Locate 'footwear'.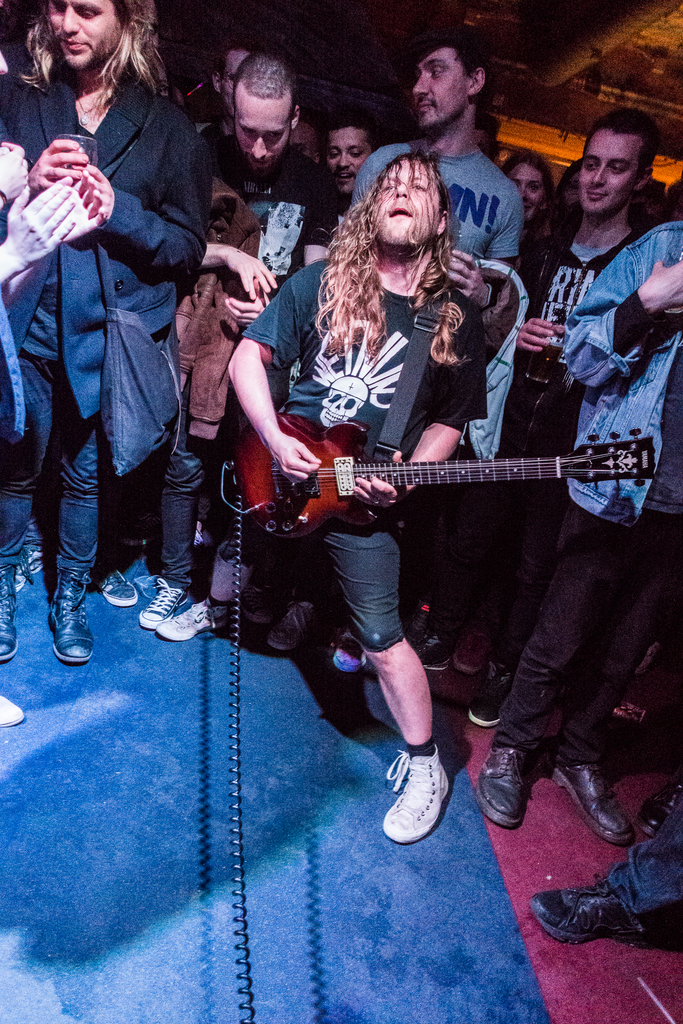
Bounding box: pyautogui.locateOnScreen(152, 605, 222, 643).
